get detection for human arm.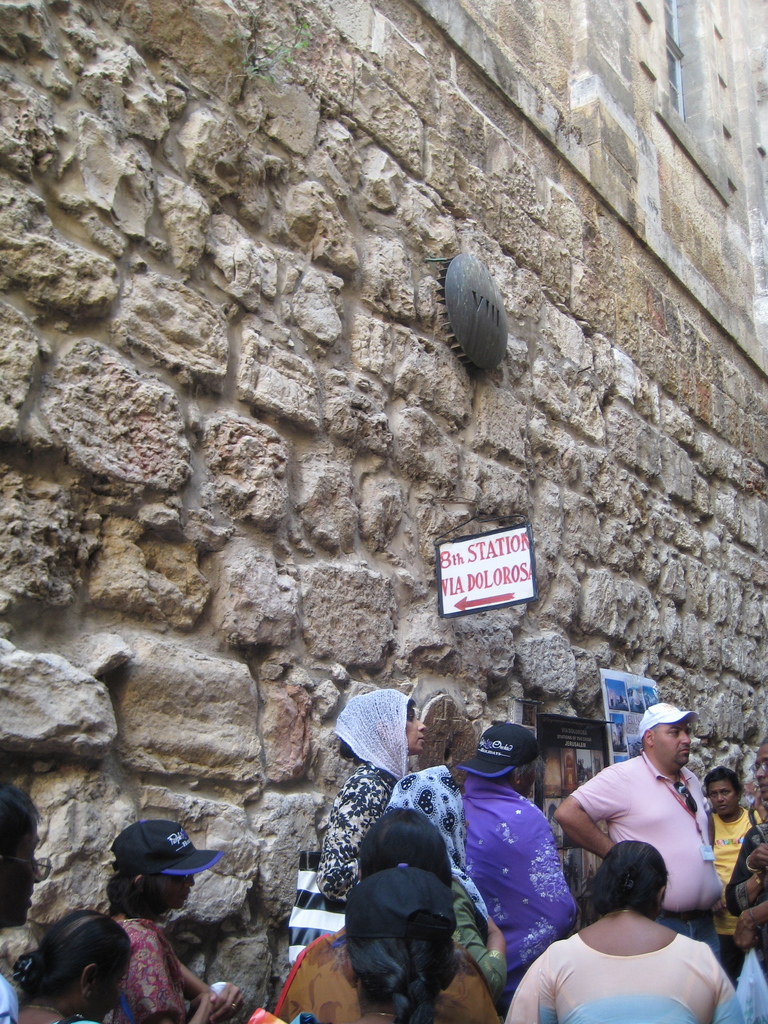
Detection: 445,895,510,996.
